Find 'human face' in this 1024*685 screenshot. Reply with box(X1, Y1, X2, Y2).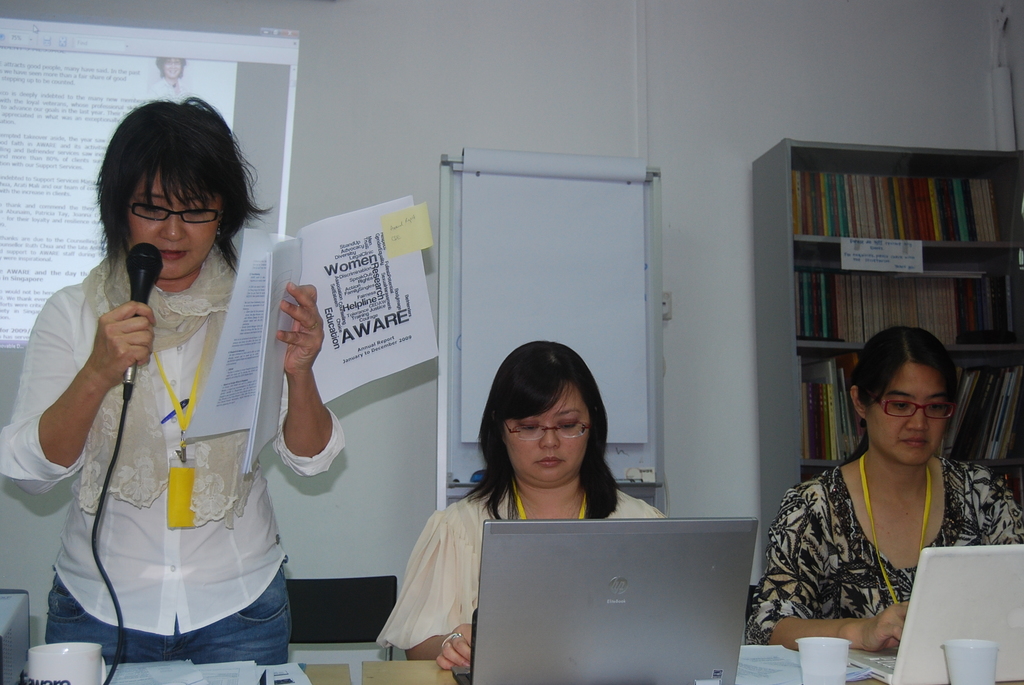
box(865, 368, 952, 469).
